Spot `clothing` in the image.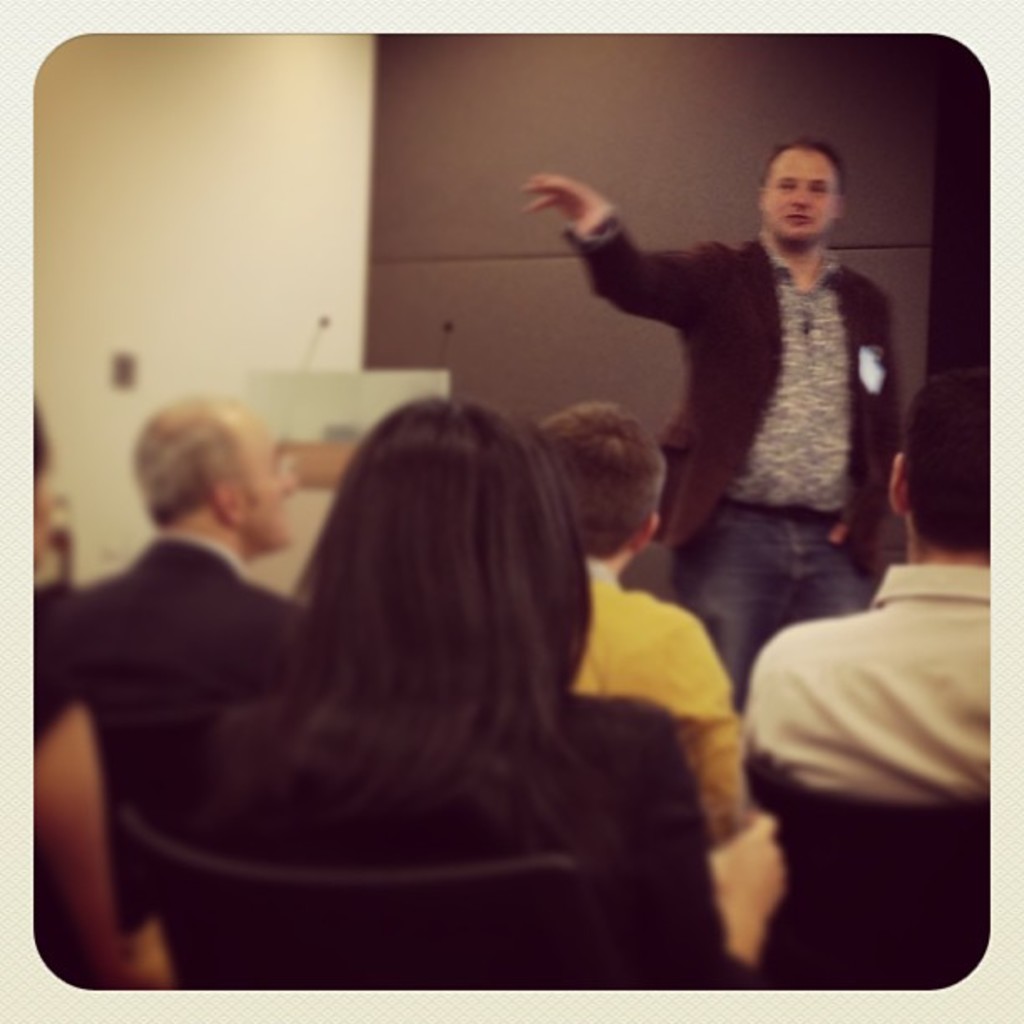
`clothing` found at 540, 151, 925, 684.
